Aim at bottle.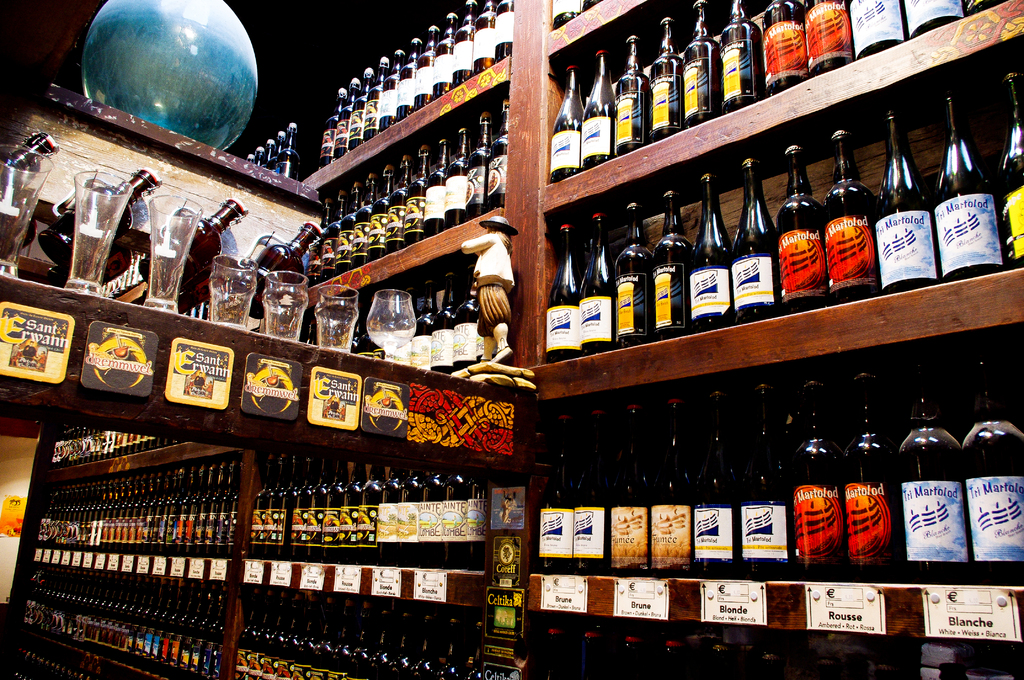
Aimed at 931, 93, 1006, 279.
